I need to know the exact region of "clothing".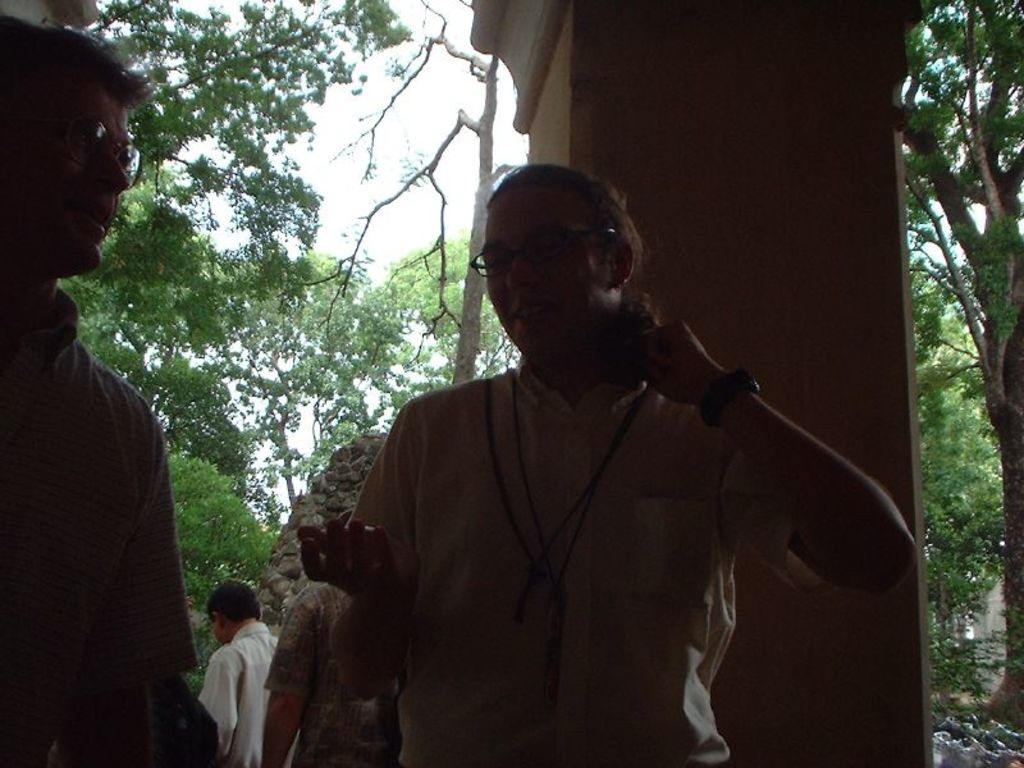
Region: 0 285 218 763.
